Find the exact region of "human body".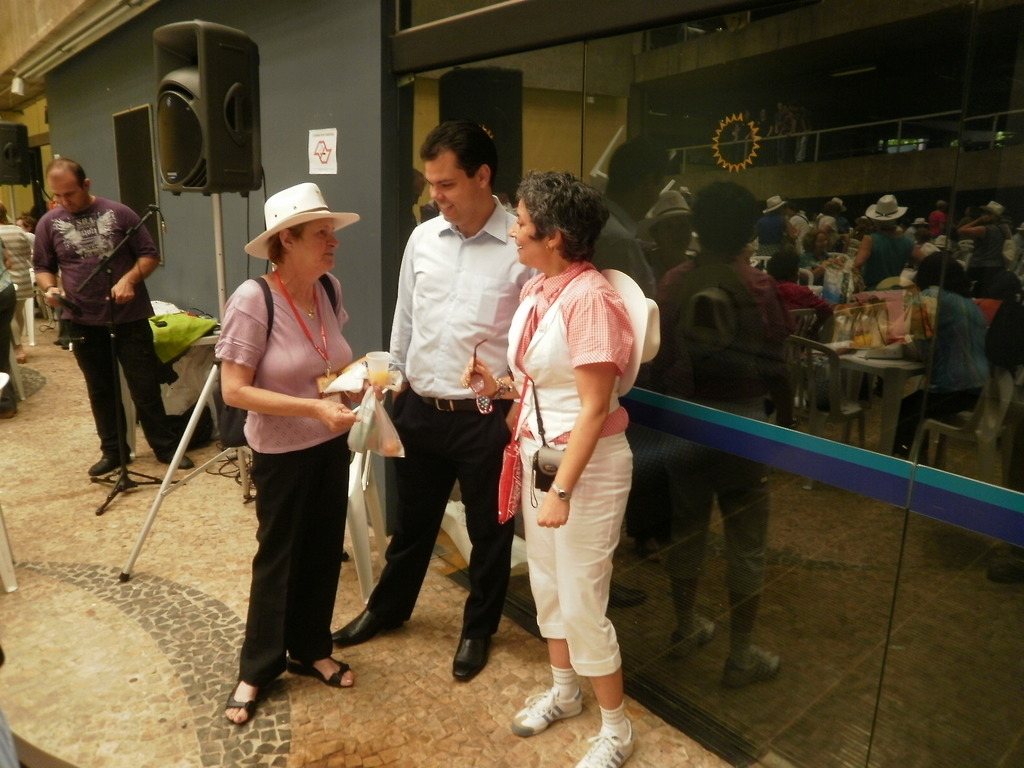
Exact region: {"x1": 33, "y1": 198, "x2": 189, "y2": 481}.
